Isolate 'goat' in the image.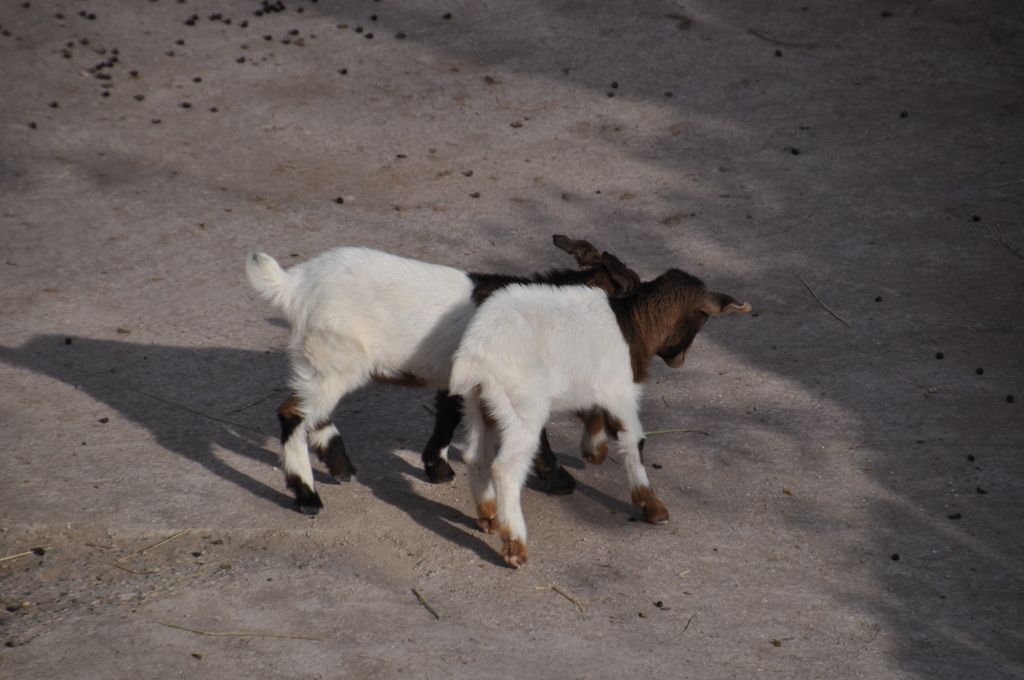
Isolated region: pyautogui.locateOnScreen(447, 262, 753, 572).
